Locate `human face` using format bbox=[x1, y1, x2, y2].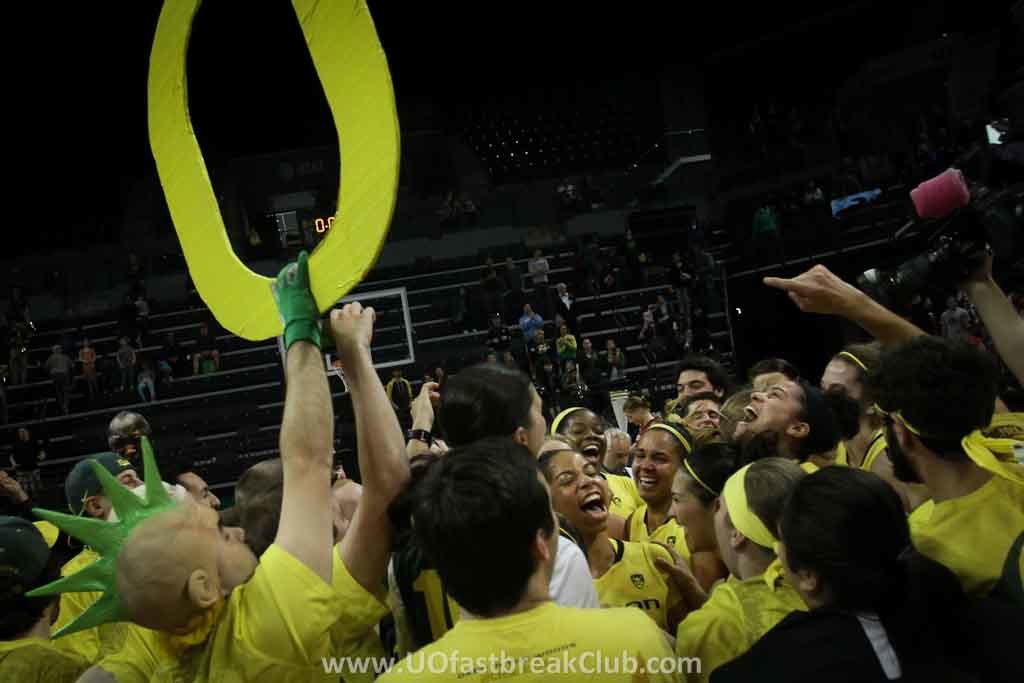
bbox=[625, 430, 678, 503].
